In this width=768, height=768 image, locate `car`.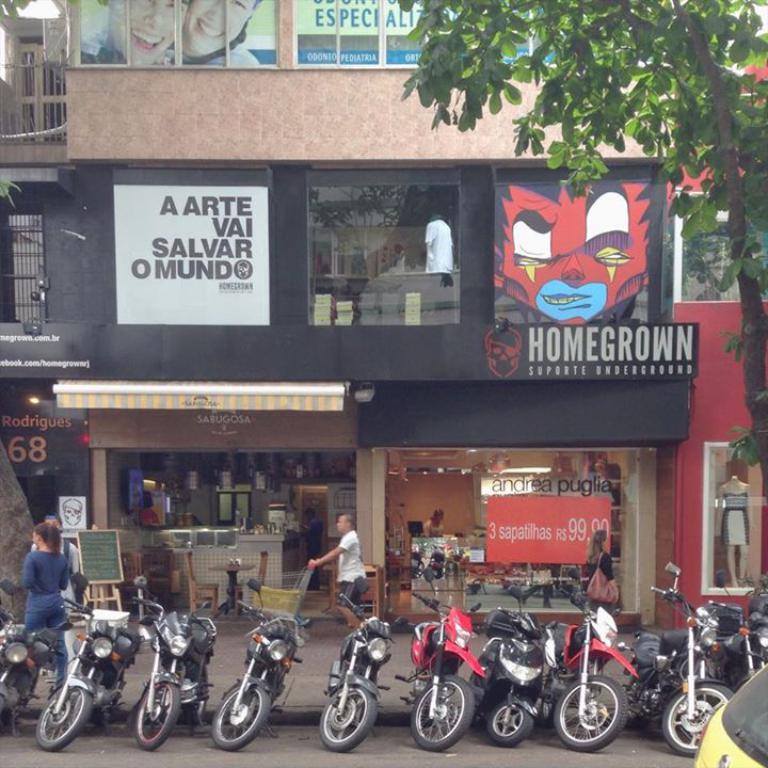
Bounding box: 694, 662, 767, 767.
